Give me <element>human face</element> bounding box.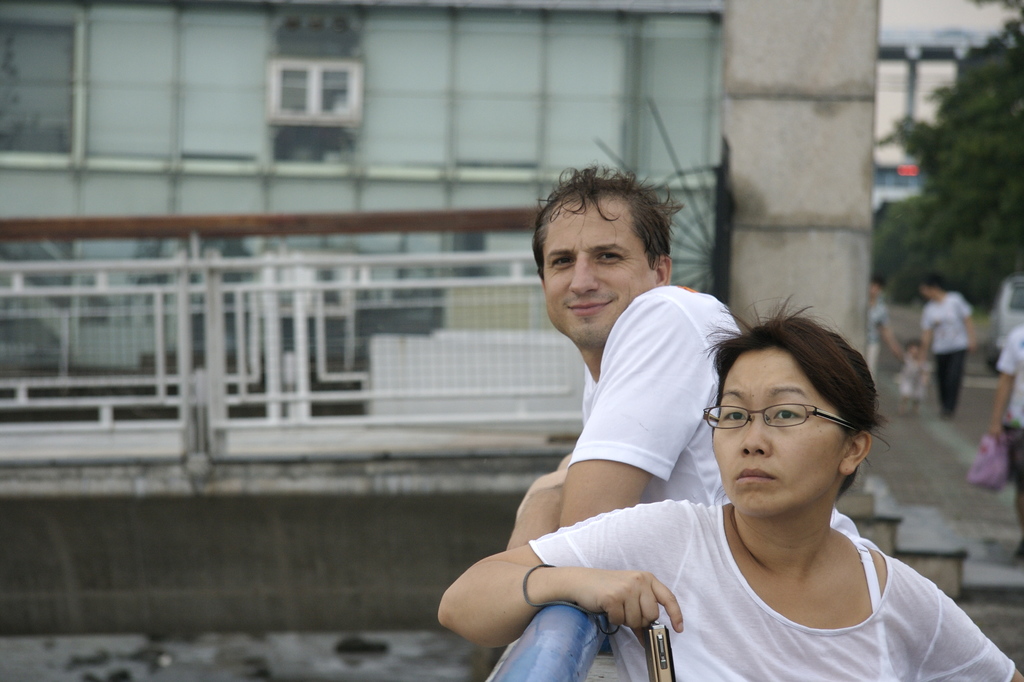
rect(711, 346, 844, 514).
